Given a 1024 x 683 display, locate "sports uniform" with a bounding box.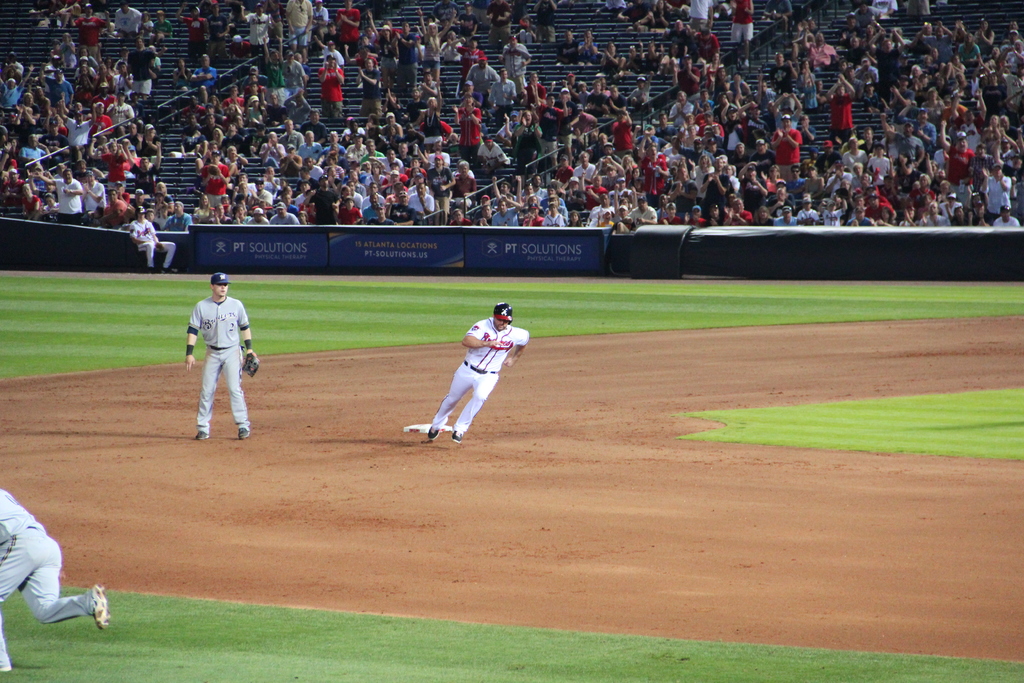
Located: bbox=[680, 147, 719, 171].
